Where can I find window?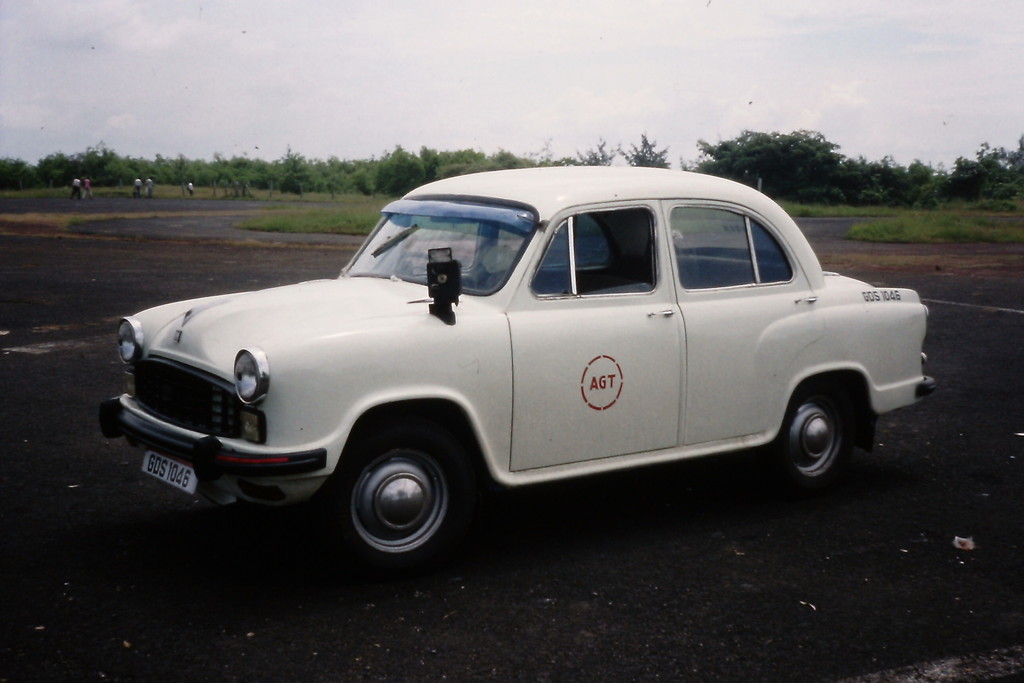
You can find it at [572,208,652,292].
